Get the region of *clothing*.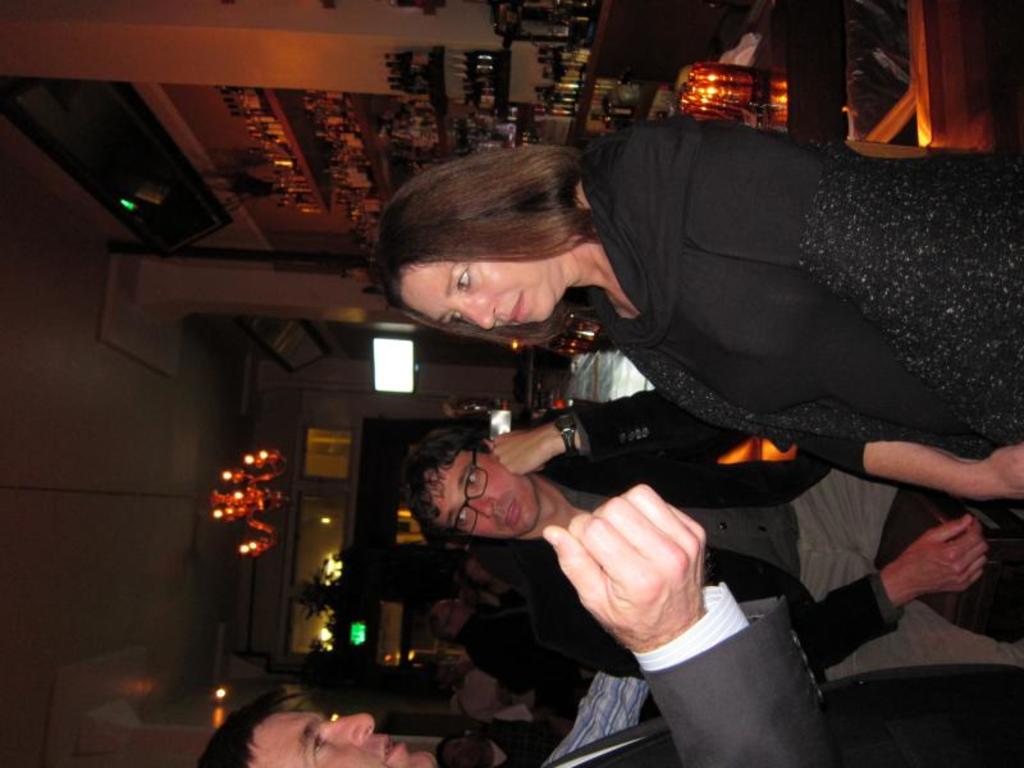
(x1=535, y1=91, x2=1016, y2=536).
